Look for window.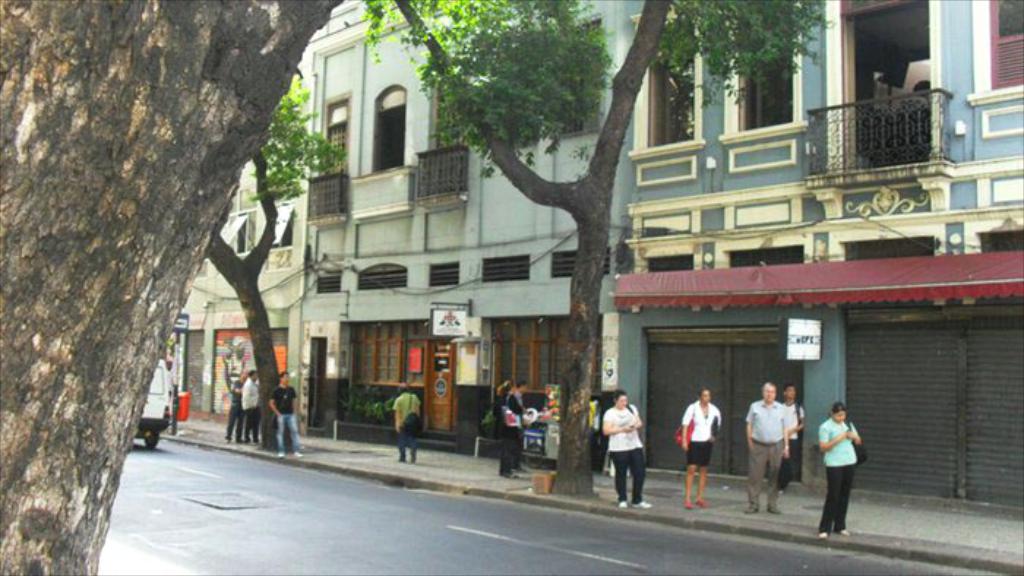
Found: (x1=373, y1=91, x2=407, y2=171).
